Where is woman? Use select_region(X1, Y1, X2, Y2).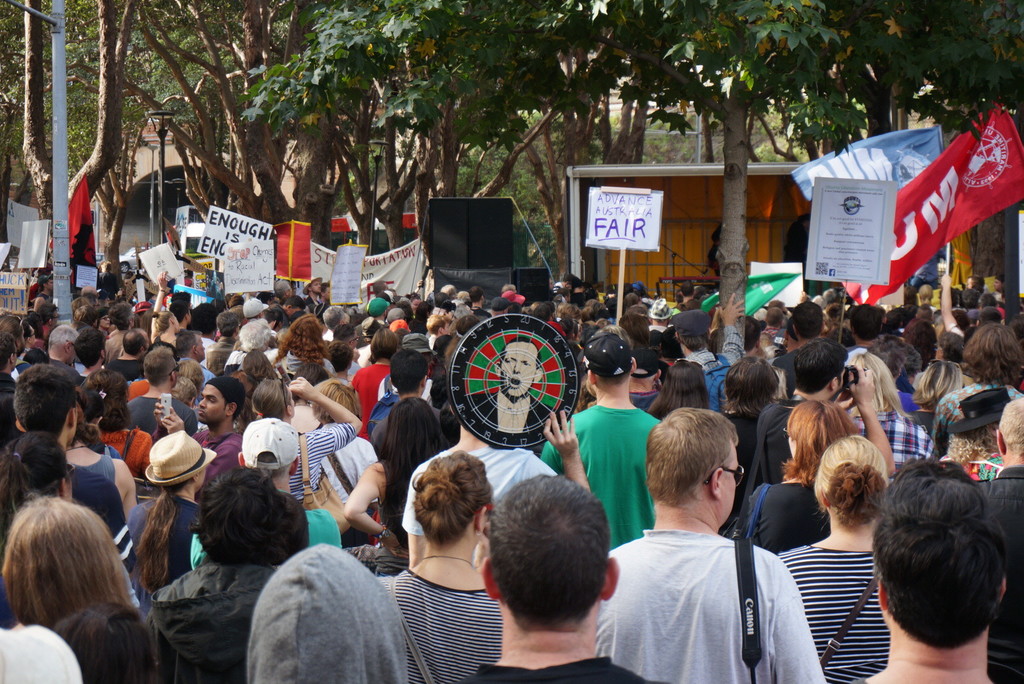
select_region(936, 332, 970, 363).
